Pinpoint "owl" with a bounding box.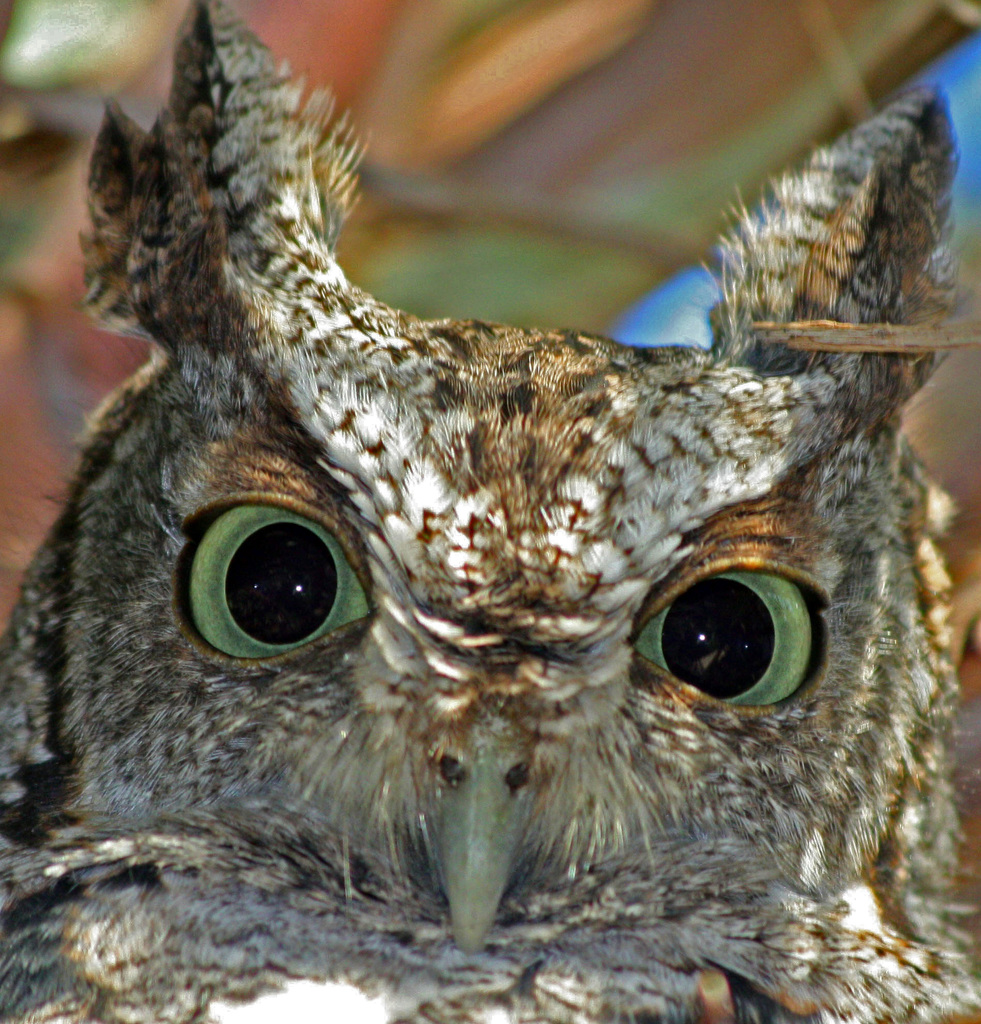
[x1=0, y1=0, x2=980, y2=1023].
